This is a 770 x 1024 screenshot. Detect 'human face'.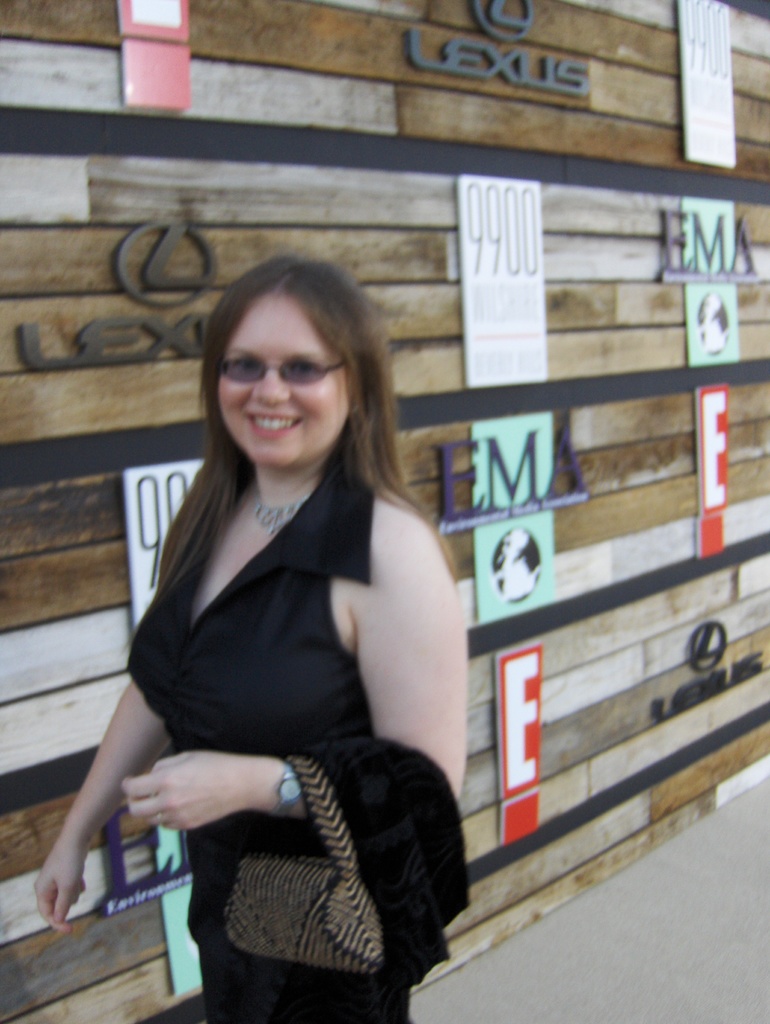
crop(216, 300, 352, 468).
